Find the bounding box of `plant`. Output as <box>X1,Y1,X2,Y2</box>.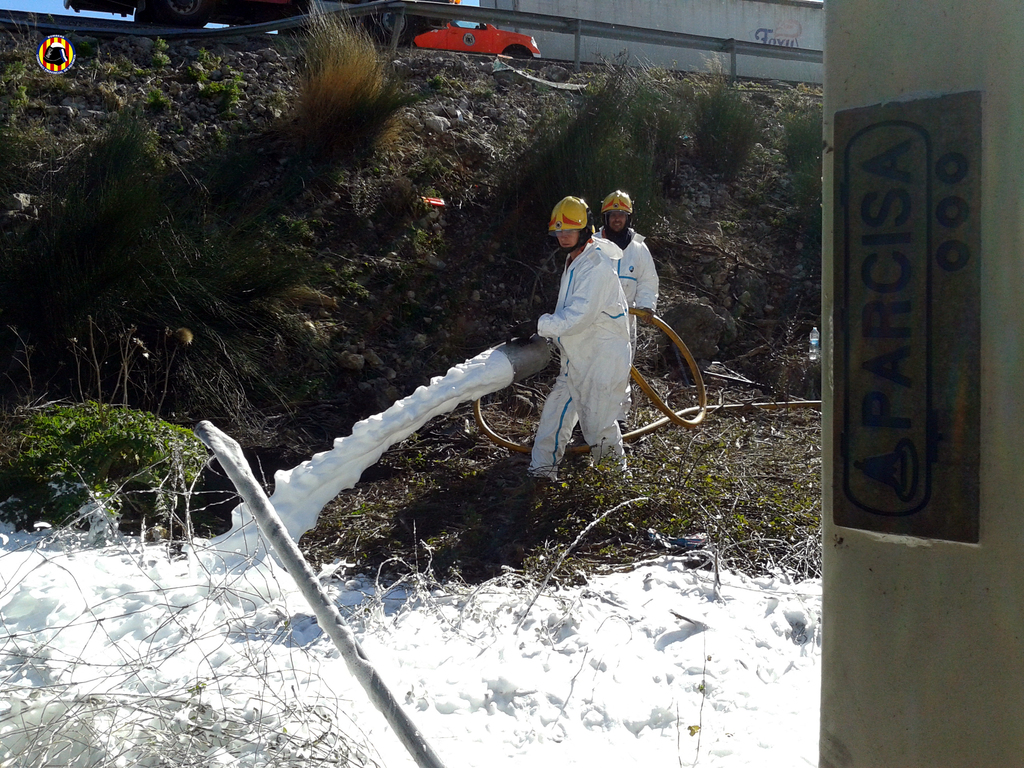
<box>500,44,677,243</box>.
